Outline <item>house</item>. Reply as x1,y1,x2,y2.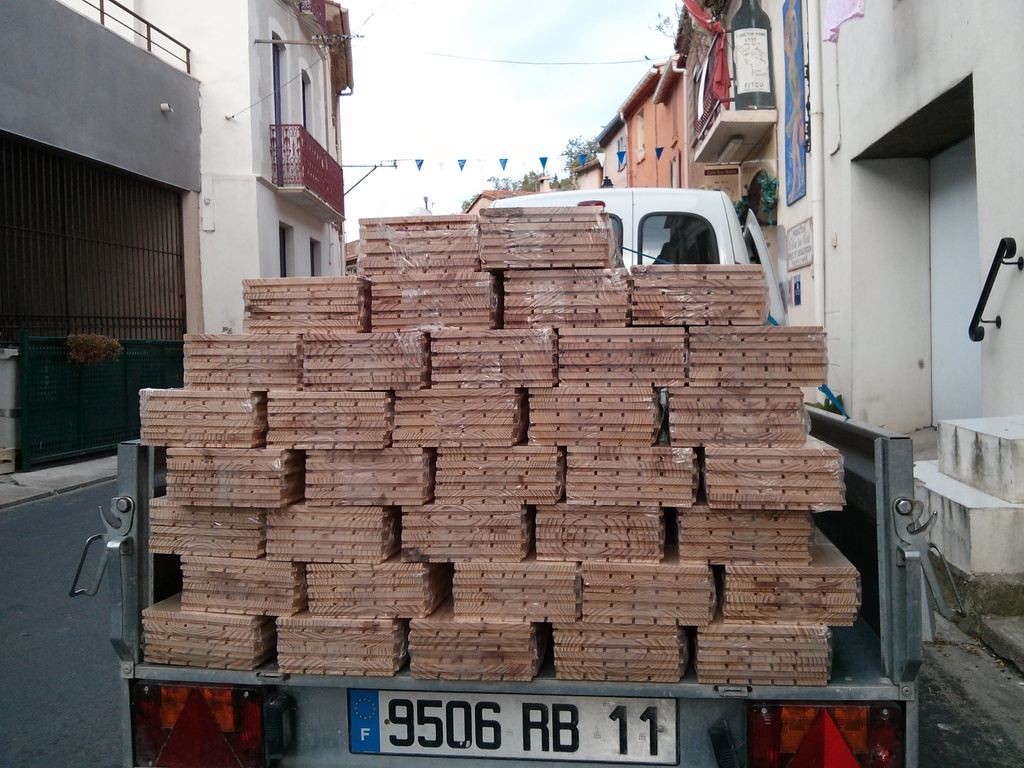
589,64,759,243.
